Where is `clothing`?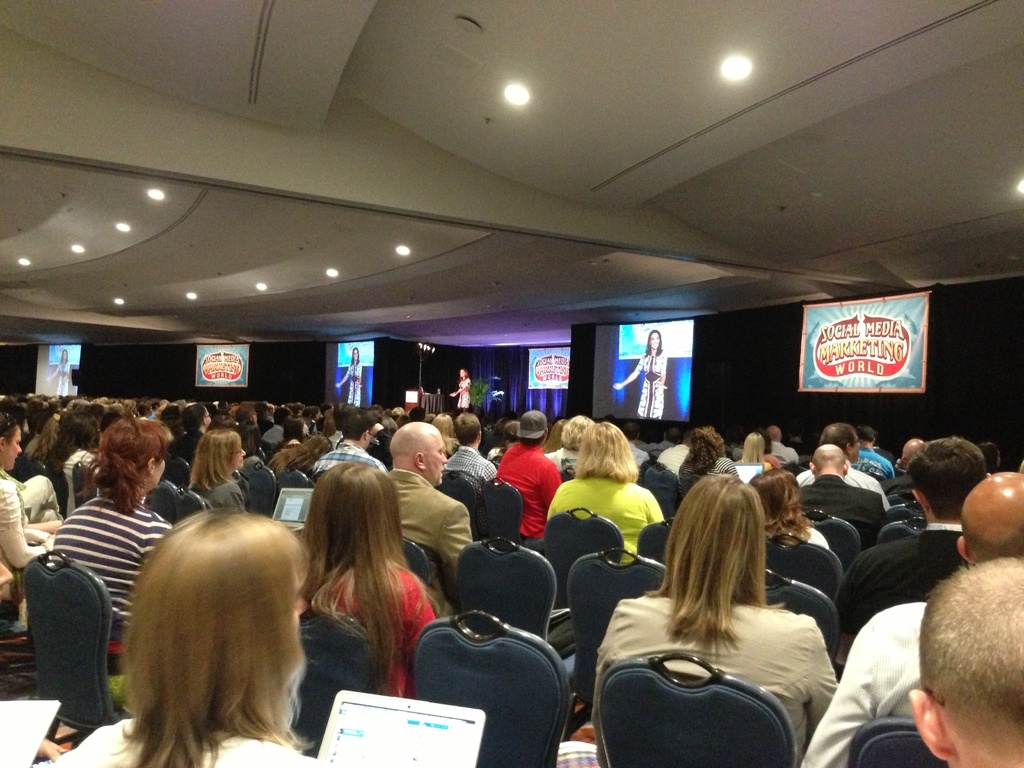
box=[0, 469, 57, 623].
